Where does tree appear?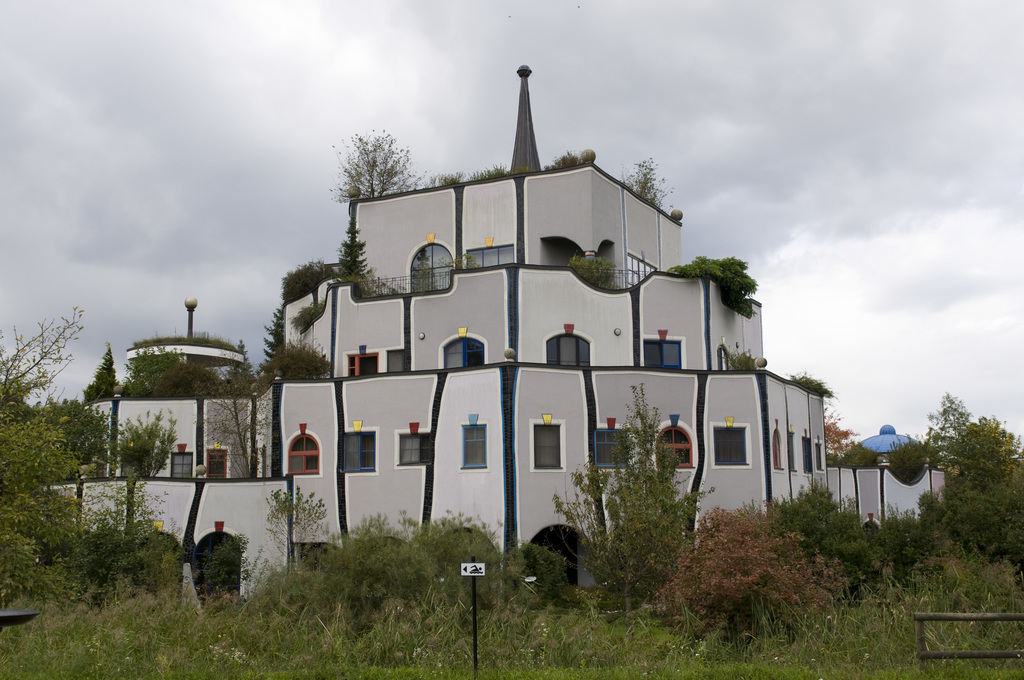
Appears at l=115, t=337, r=182, b=410.
